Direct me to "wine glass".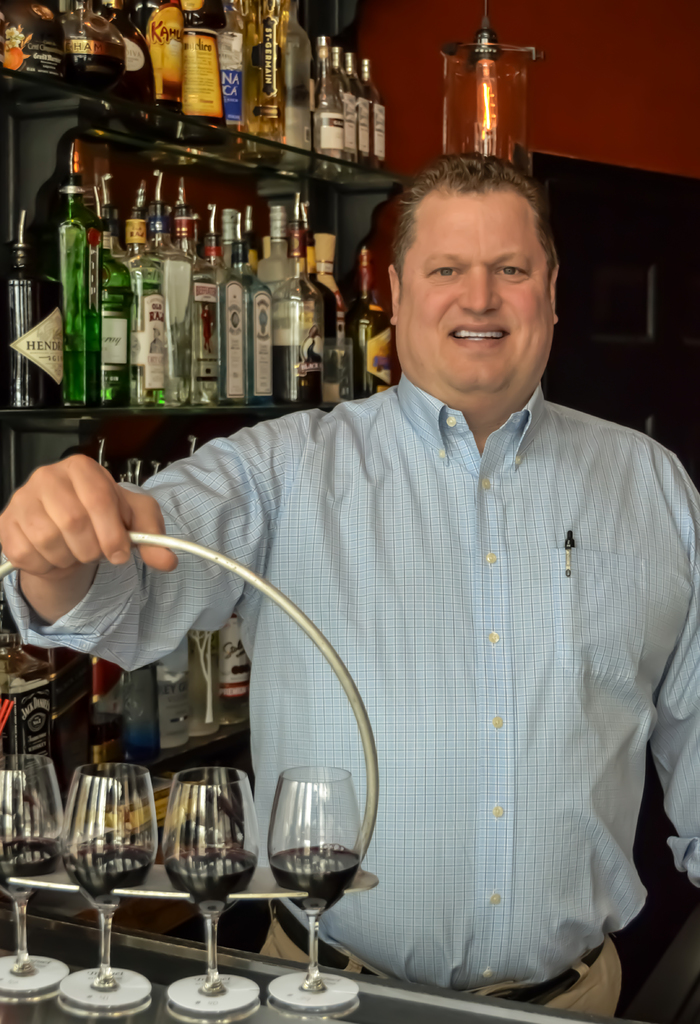
Direction: (0,756,66,993).
